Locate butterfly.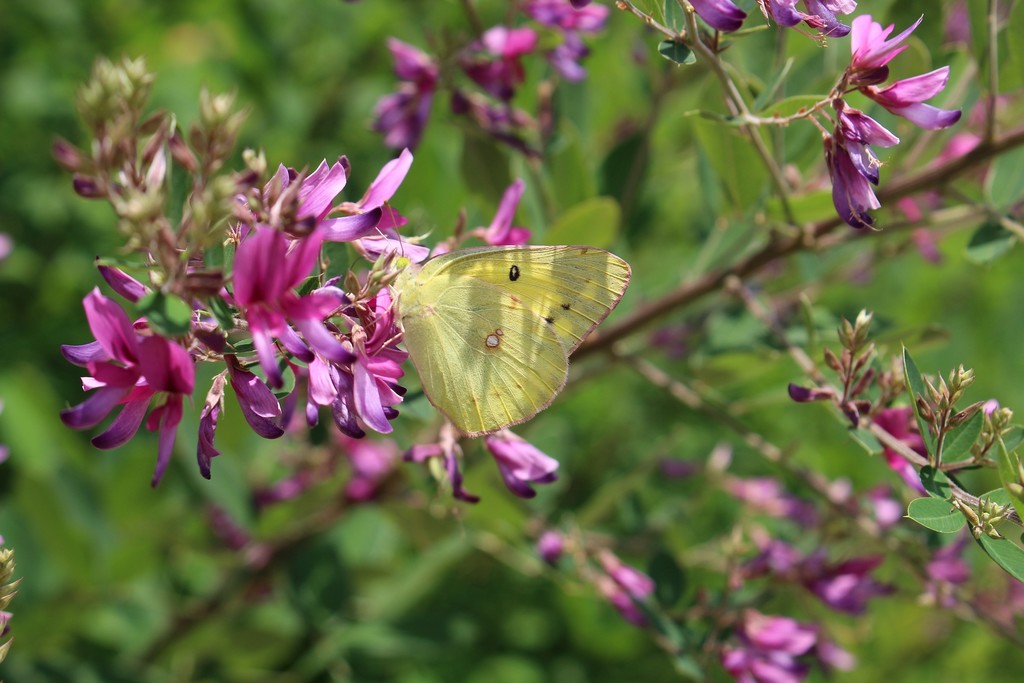
Bounding box: [x1=346, y1=218, x2=608, y2=450].
